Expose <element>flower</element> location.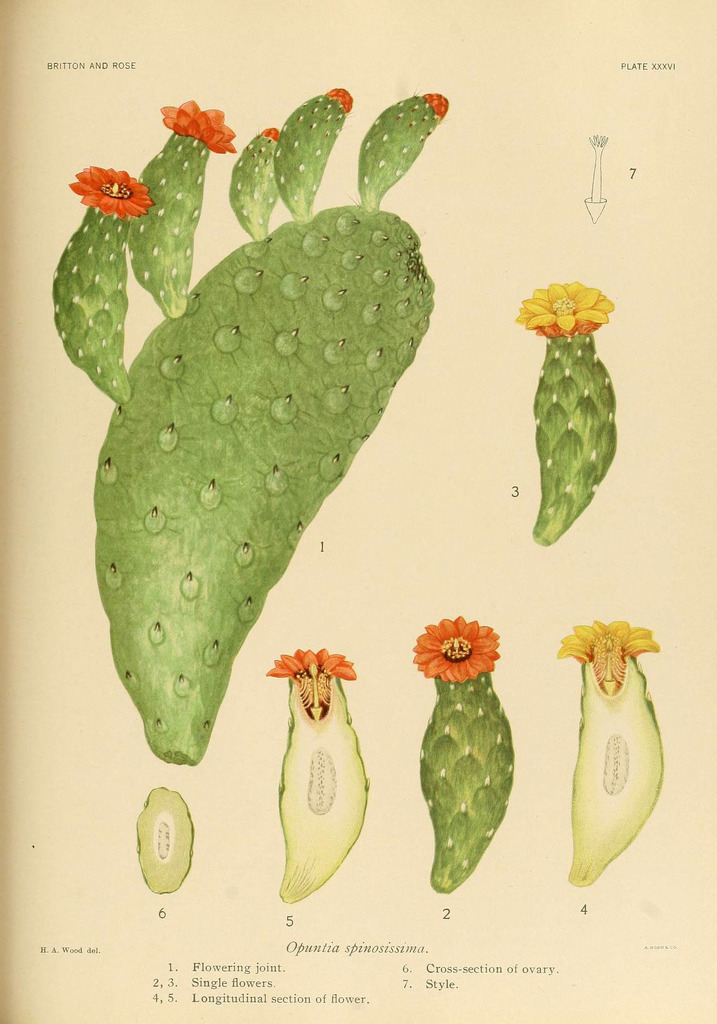
Exposed at {"left": 516, "top": 278, "right": 616, "bottom": 344}.
